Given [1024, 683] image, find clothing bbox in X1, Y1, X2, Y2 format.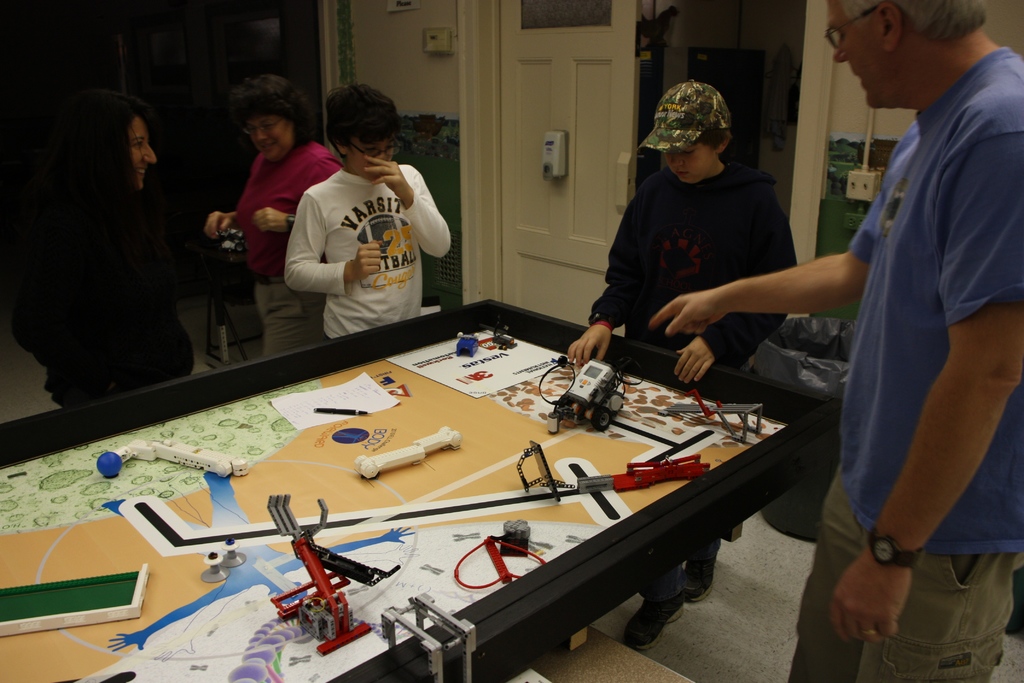
230, 138, 341, 364.
